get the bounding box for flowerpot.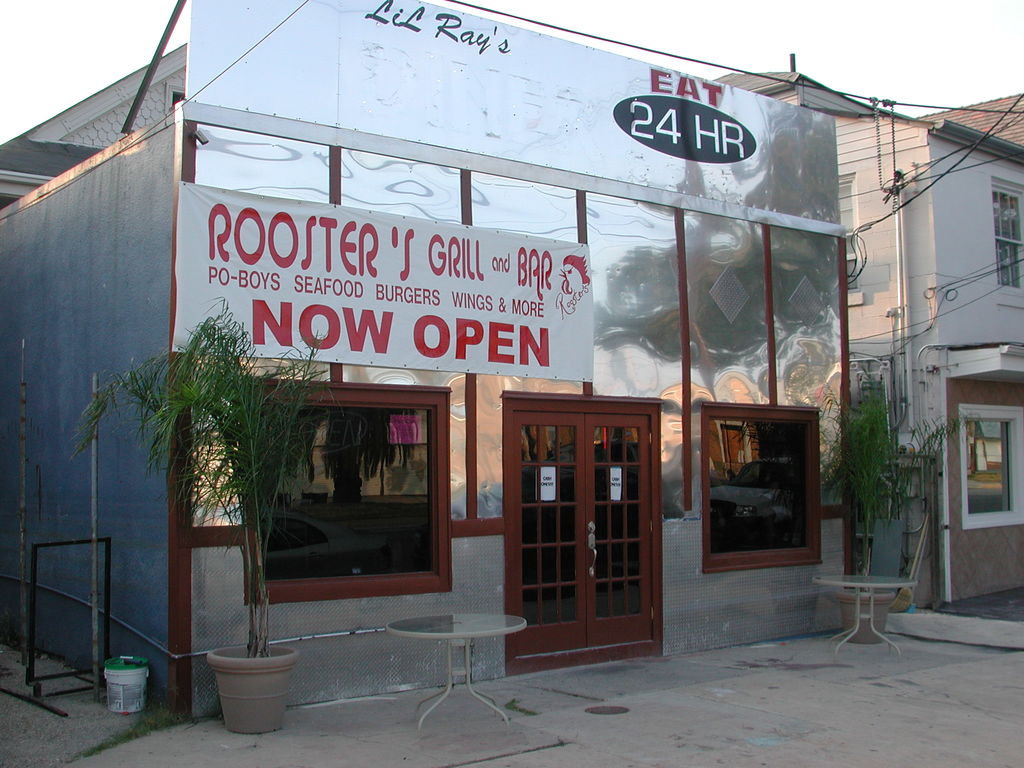
l=837, t=588, r=893, b=646.
